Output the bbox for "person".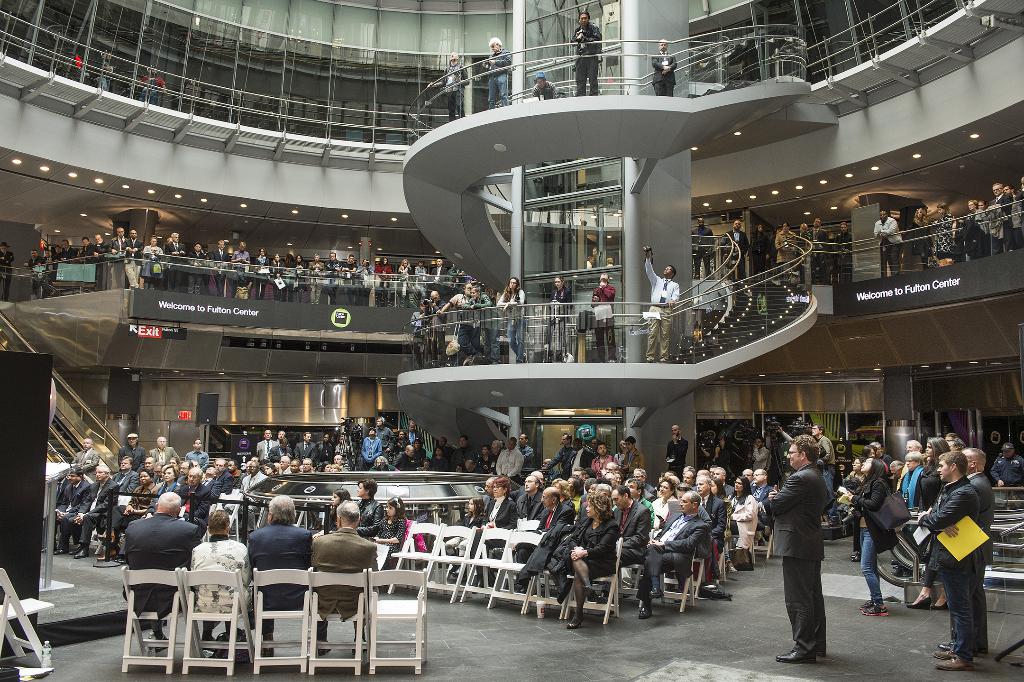
91, 225, 111, 268.
